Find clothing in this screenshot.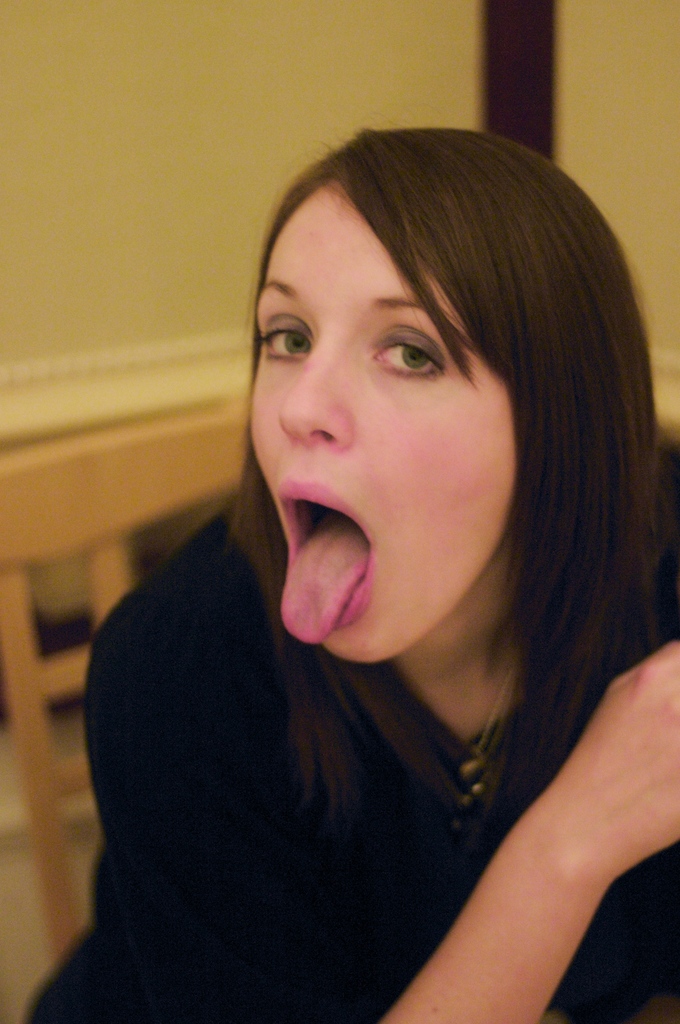
The bounding box for clothing is bbox=(71, 298, 673, 1010).
